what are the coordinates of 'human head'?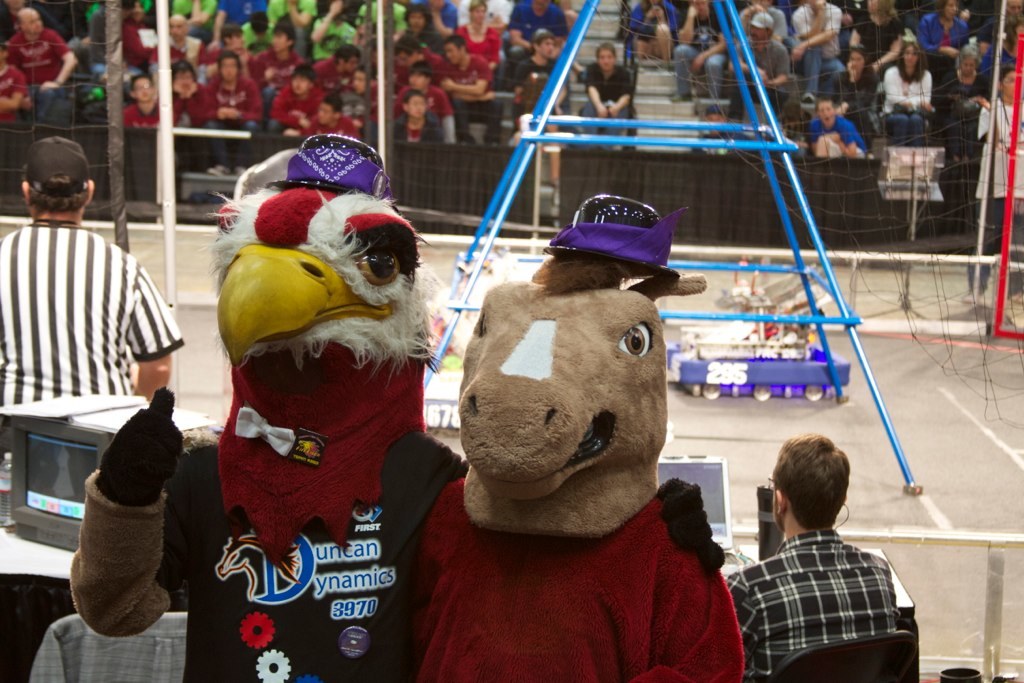
left=767, top=442, right=867, bottom=555.
